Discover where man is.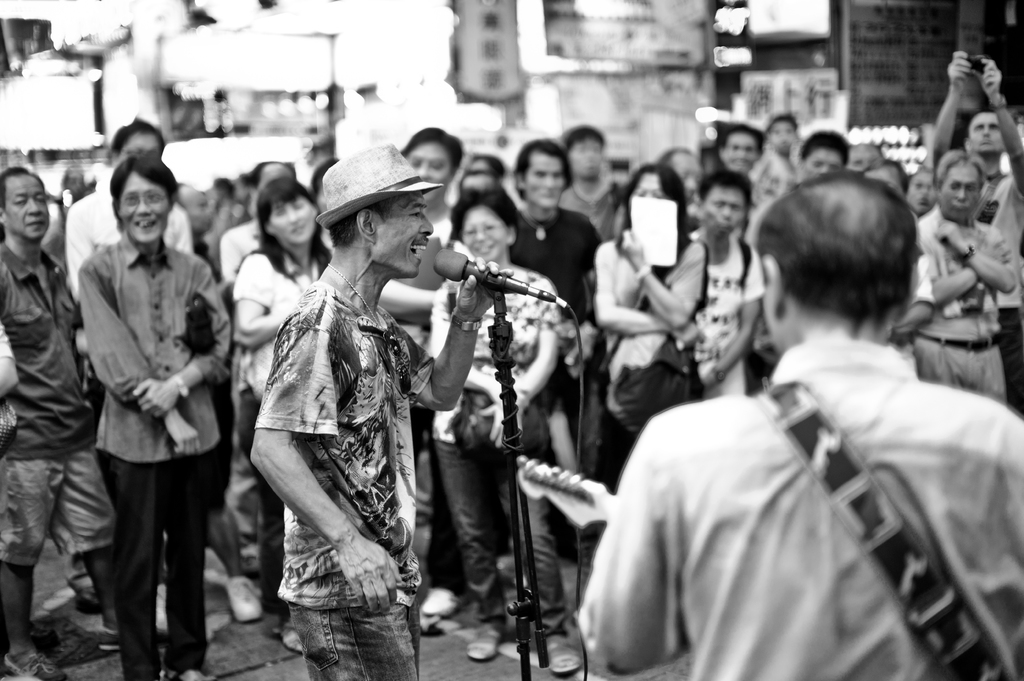
Discovered at x1=0 y1=159 x2=120 y2=680.
